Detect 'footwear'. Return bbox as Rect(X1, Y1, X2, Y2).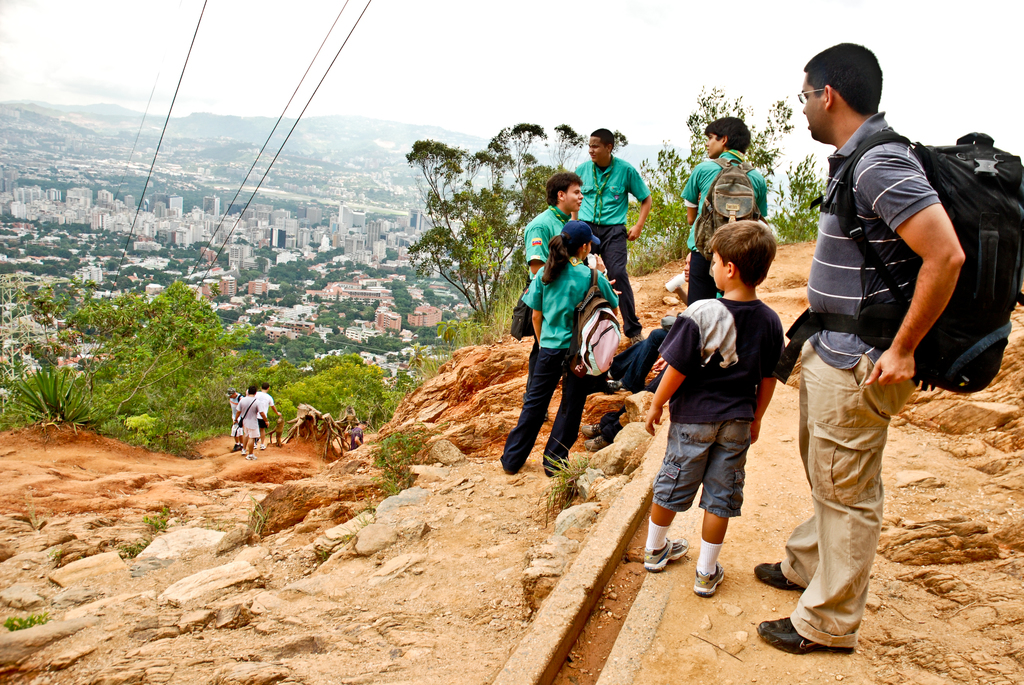
Rect(244, 453, 257, 460).
